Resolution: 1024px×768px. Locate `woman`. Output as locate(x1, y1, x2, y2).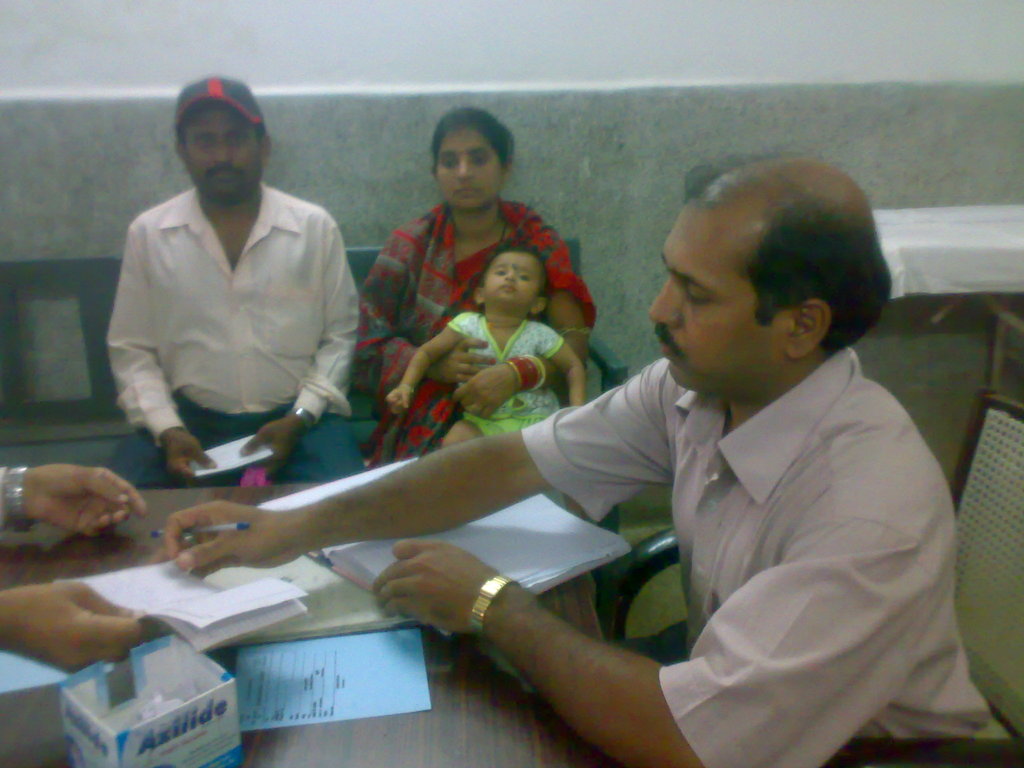
locate(354, 104, 600, 470).
